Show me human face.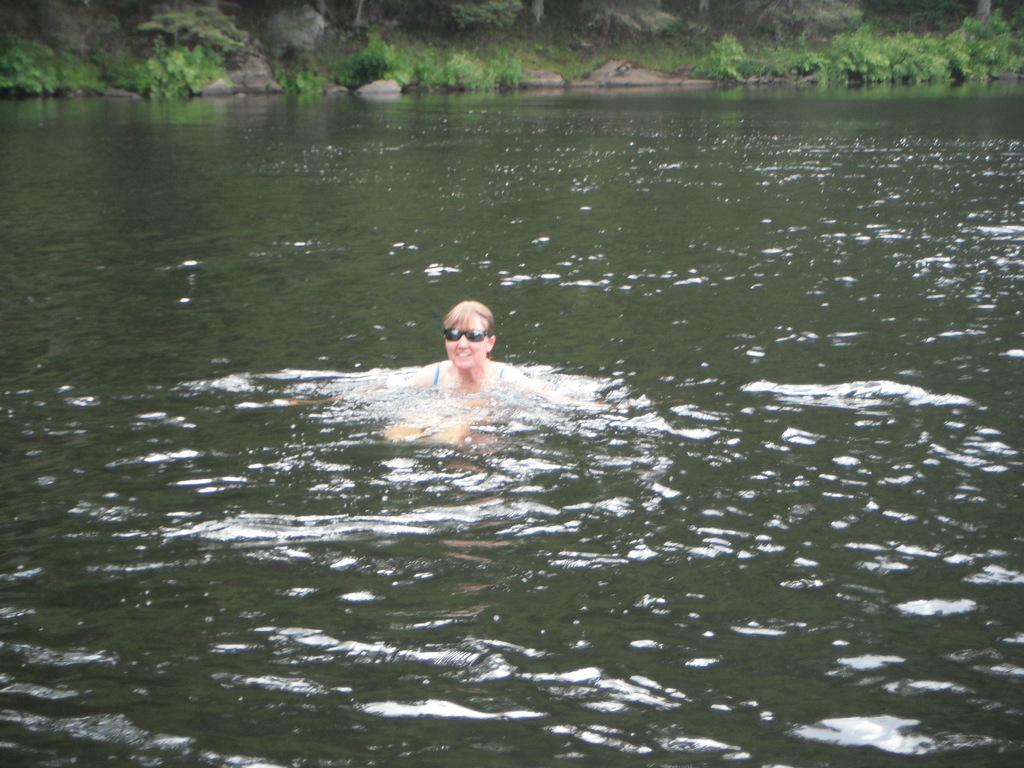
human face is here: {"left": 450, "top": 319, "right": 481, "bottom": 362}.
